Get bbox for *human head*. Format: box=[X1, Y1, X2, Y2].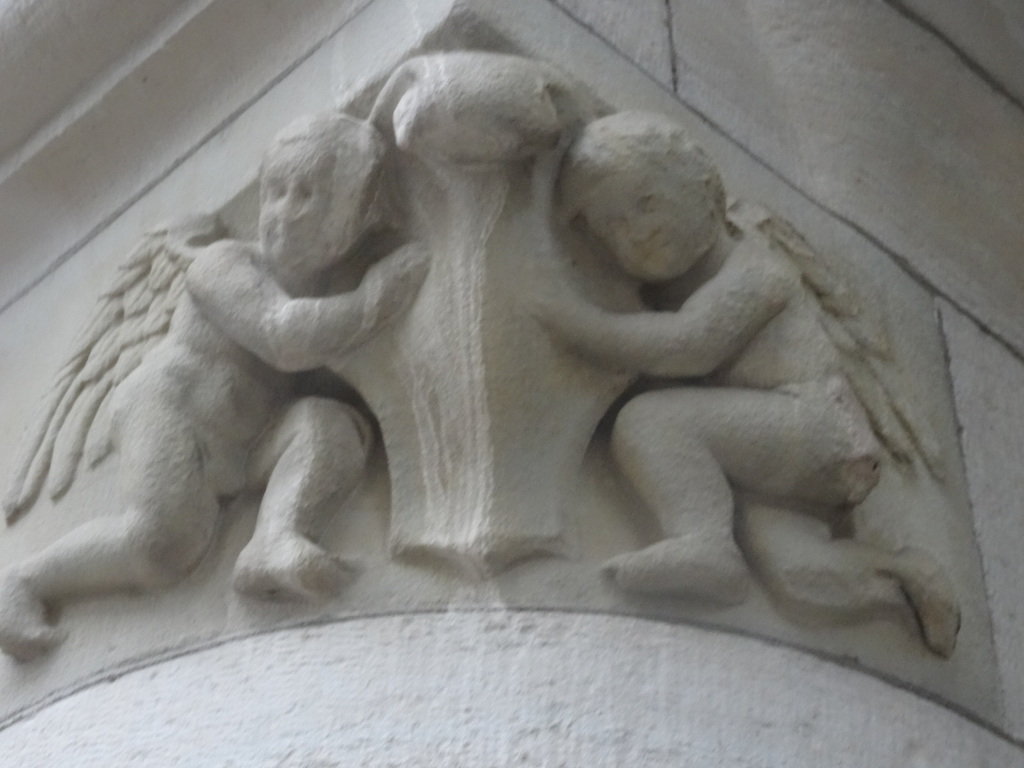
box=[255, 109, 388, 279].
